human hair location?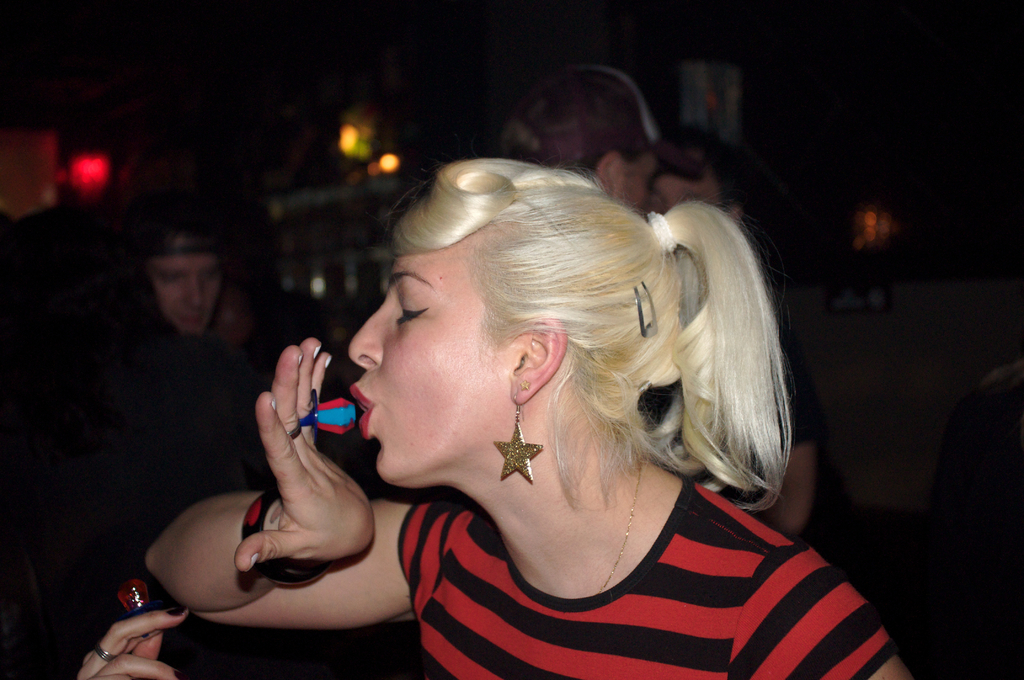
pyautogui.locateOnScreen(416, 150, 807, 569)
